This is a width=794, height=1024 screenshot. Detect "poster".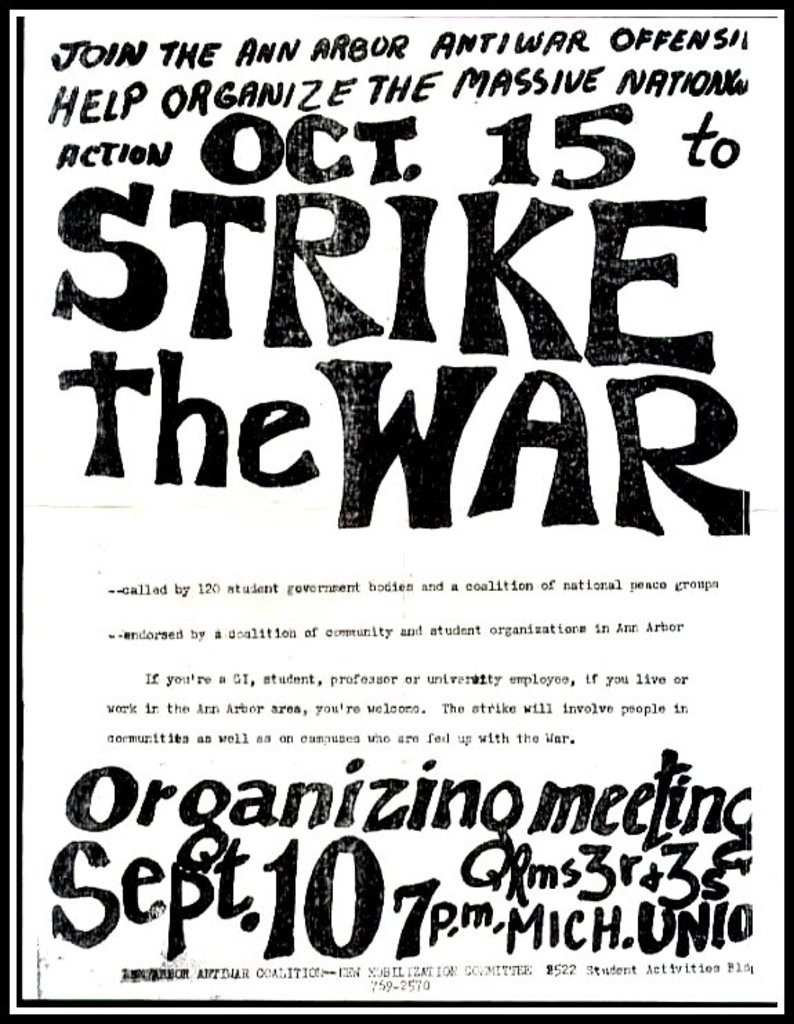
<bbox>0, 7, 793, 1023</bbox>.
